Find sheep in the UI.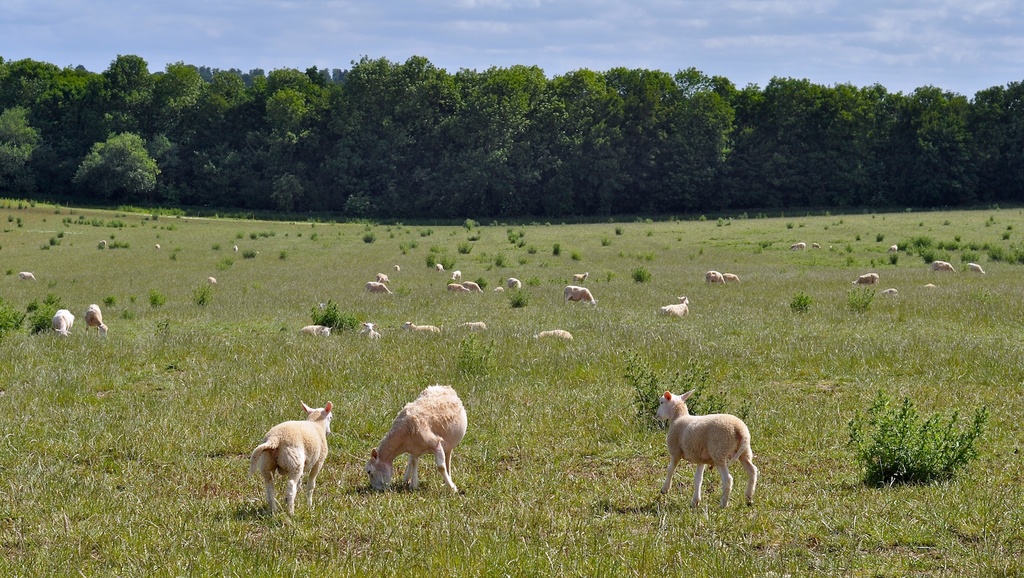
UI element at {"left": 662, "top": 392, "right": 756, "bottom": 510}.
